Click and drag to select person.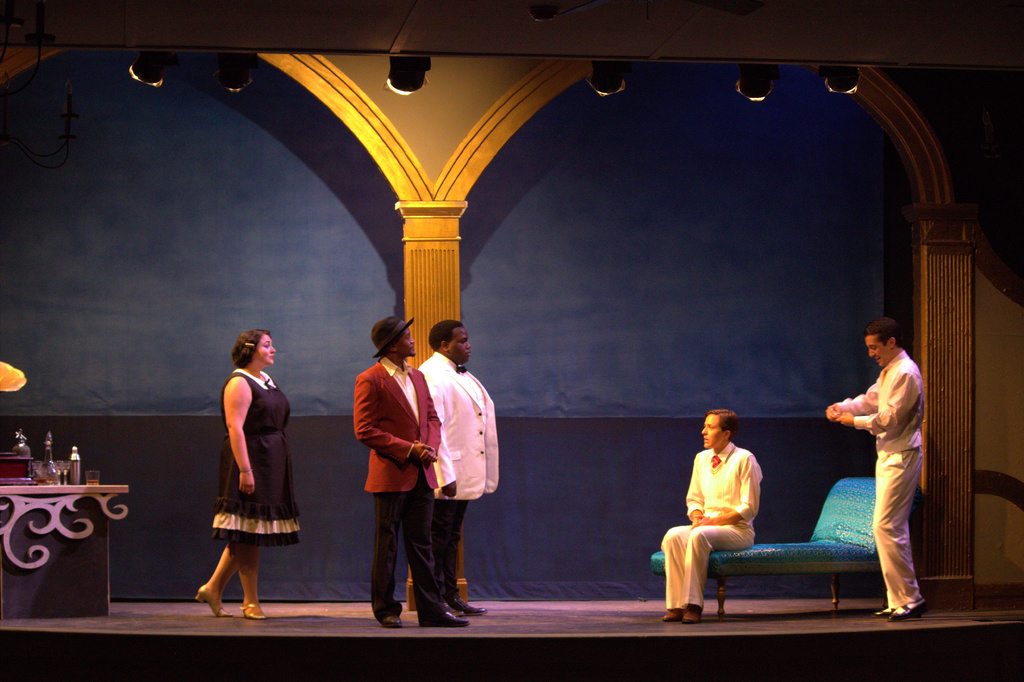
Selection: bbox=[354, 312, 467, 628].
